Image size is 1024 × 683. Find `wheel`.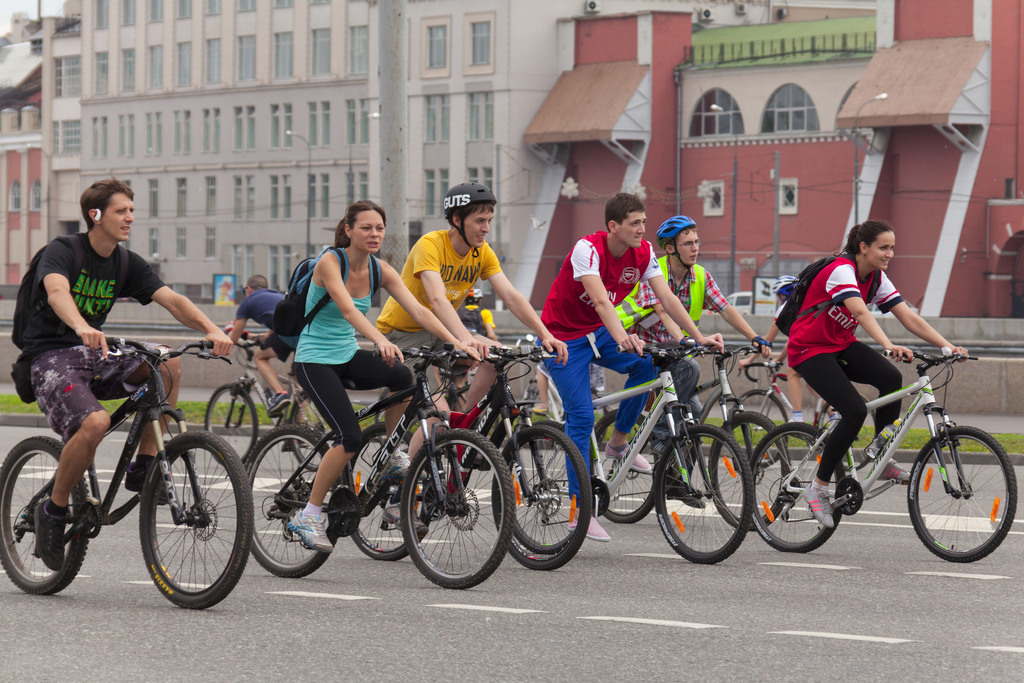
detection(399, 425, 514, 586).
